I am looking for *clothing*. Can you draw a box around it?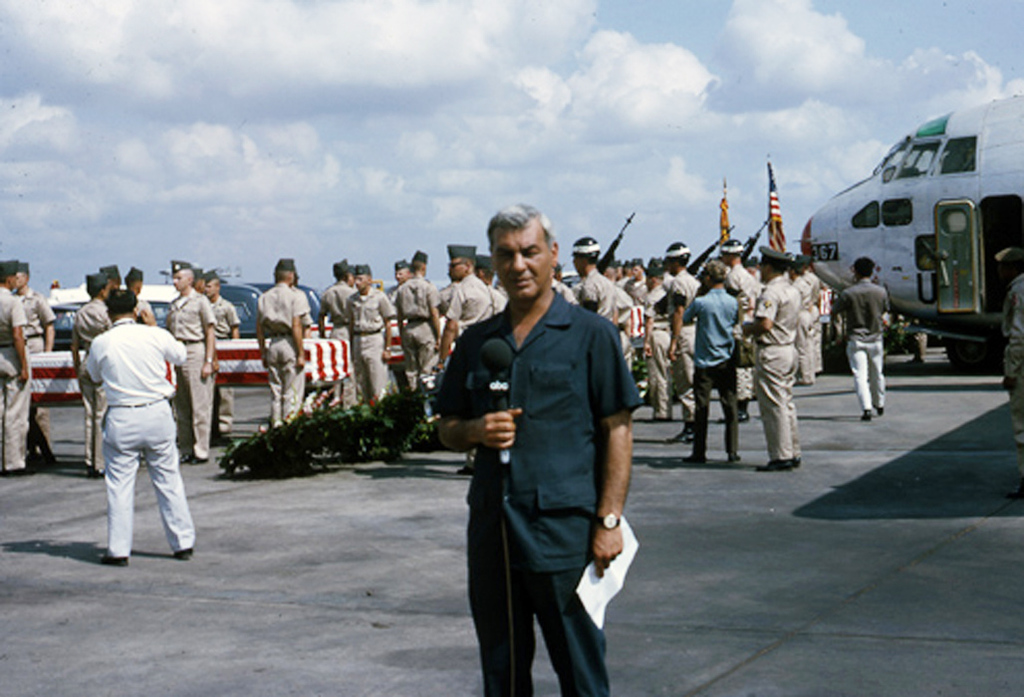
Sure, the bounding box is {"x1": 793, "y1": 278, "x2": 815, "y2": 382}.
